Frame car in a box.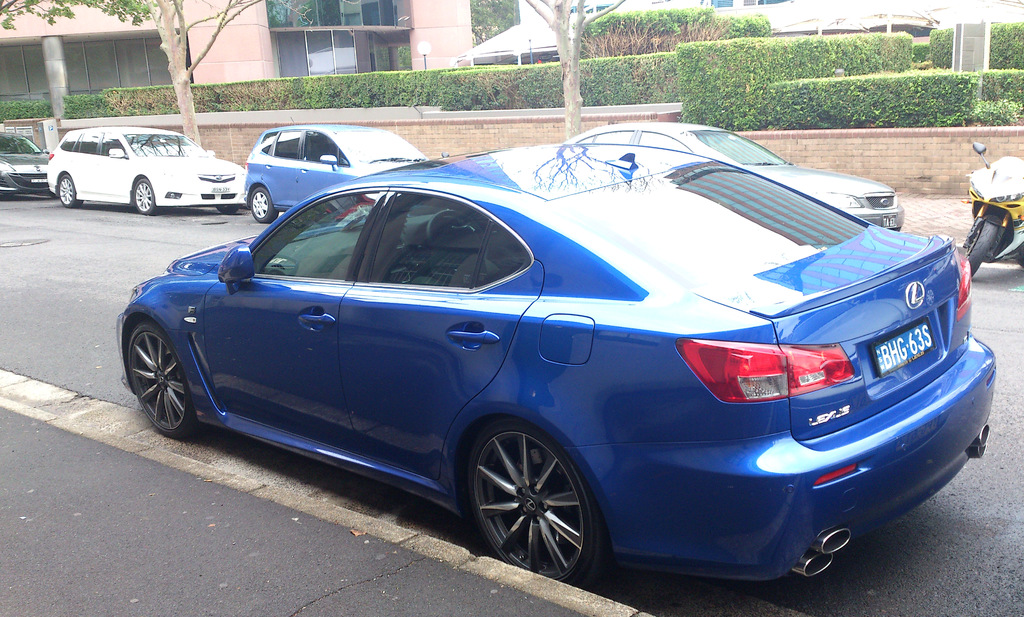
BBox(104, 107, 997, 598).
